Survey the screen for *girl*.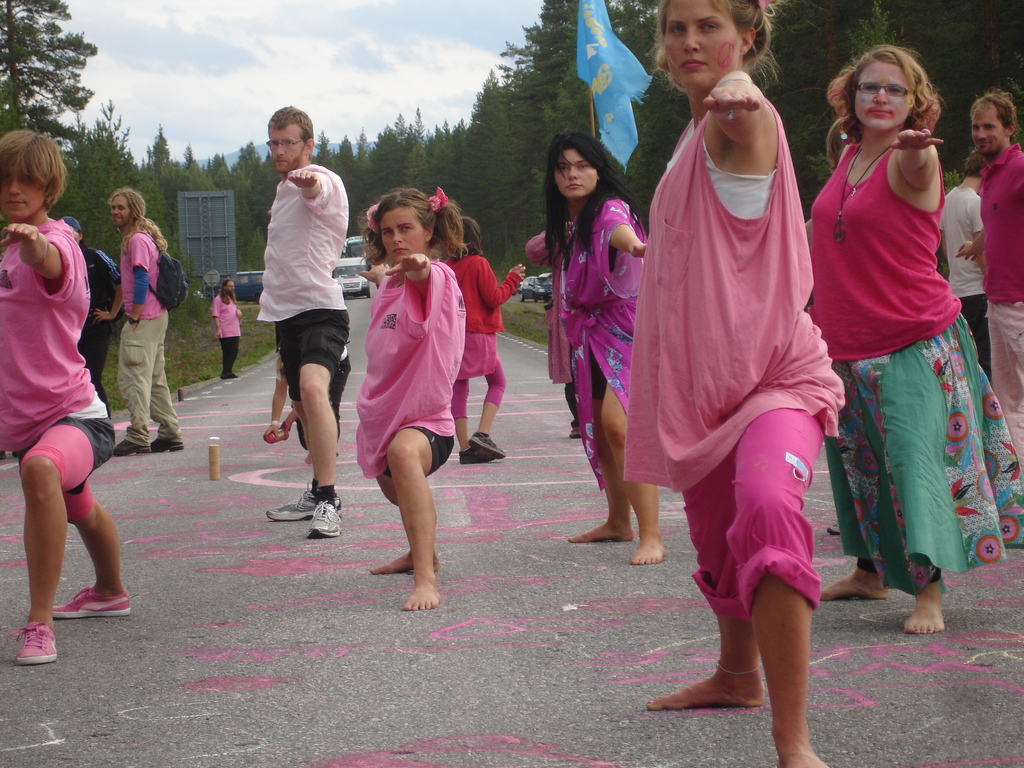
Survey found: 803:43:1023:633.
